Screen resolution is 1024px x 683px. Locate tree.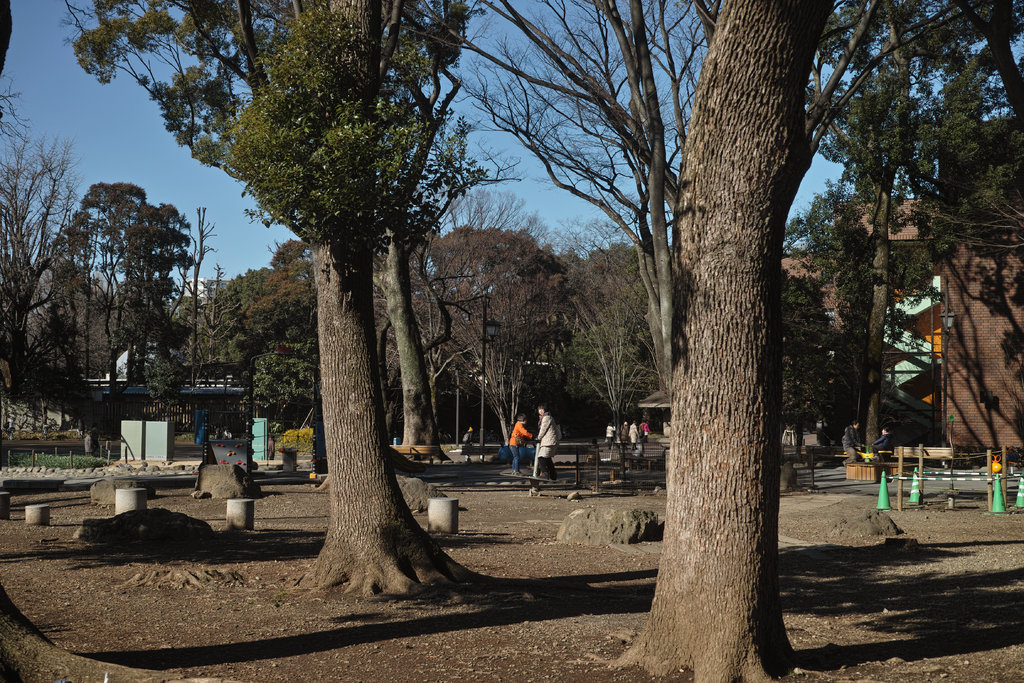
{"x1": 53, "y1": 0, "x2": 414, "y2": 595}.
